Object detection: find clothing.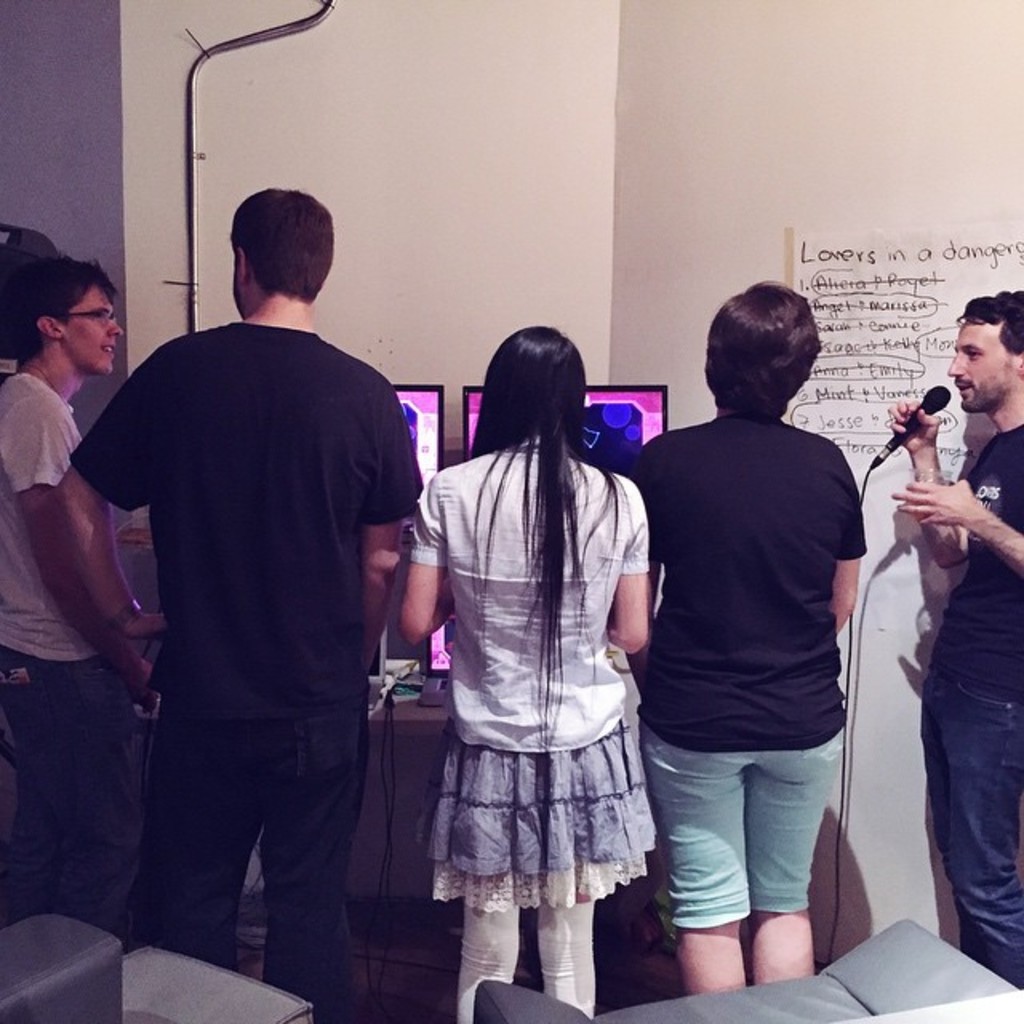
{"left": 626, "top": 411, "right": 866, "bottom": 928}.
